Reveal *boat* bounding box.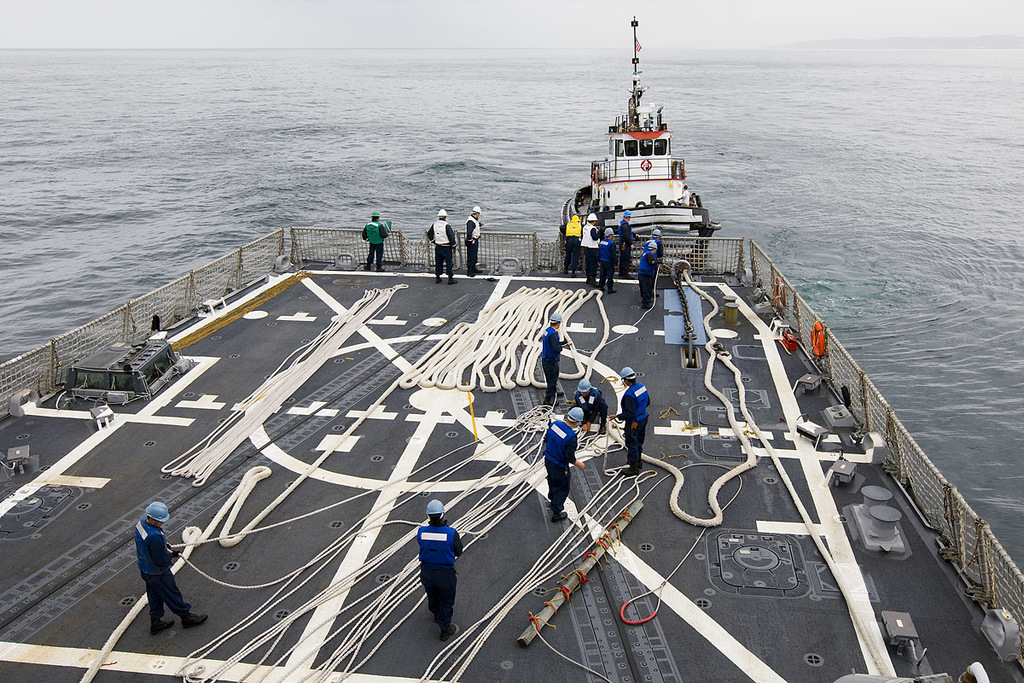
Revealed: (556, 12, 724, 279).
